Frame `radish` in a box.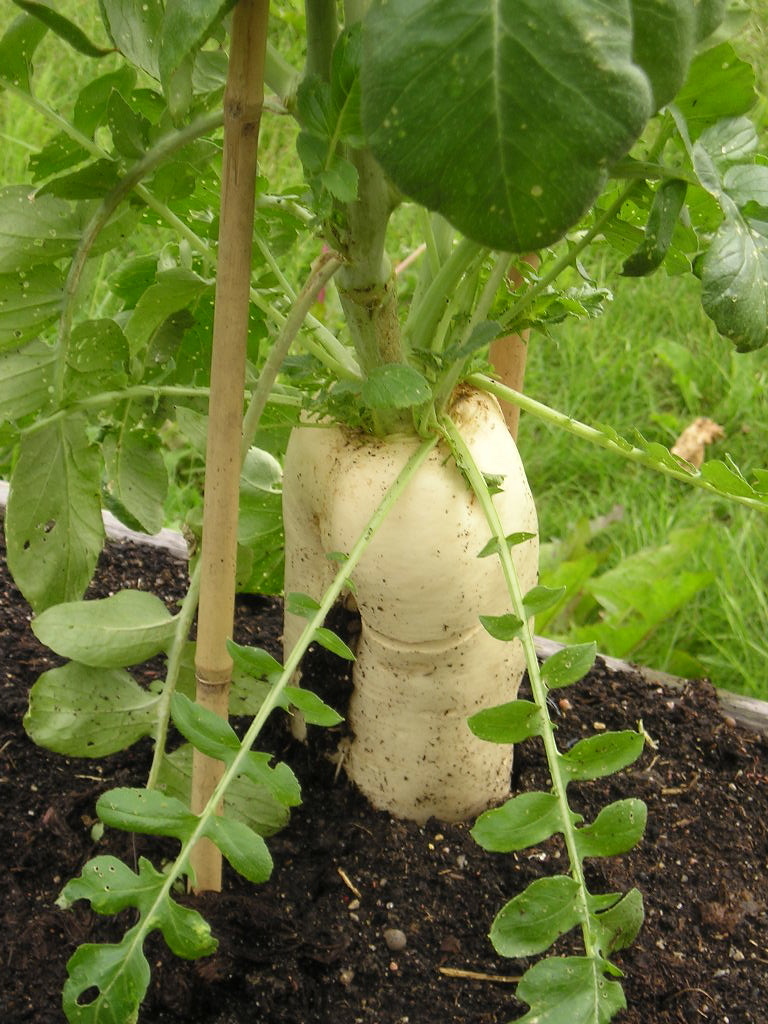
{"left": 265, "top": 0, "right": 544, "bottom": 838}.
